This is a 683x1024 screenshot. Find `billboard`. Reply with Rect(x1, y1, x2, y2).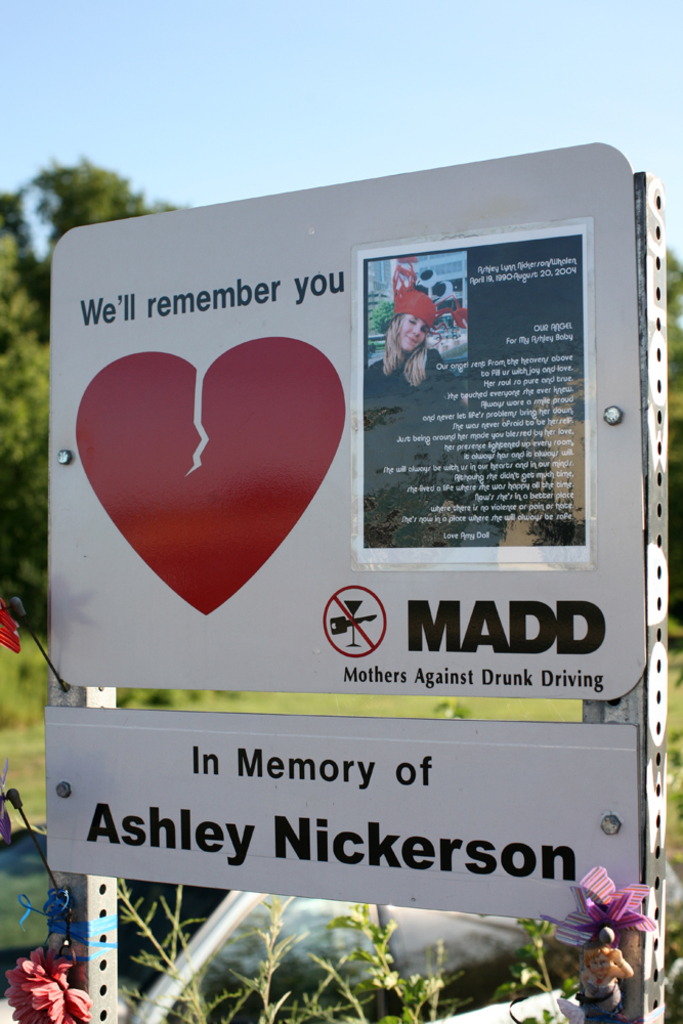
Rect(44, 167, 628, 910).
